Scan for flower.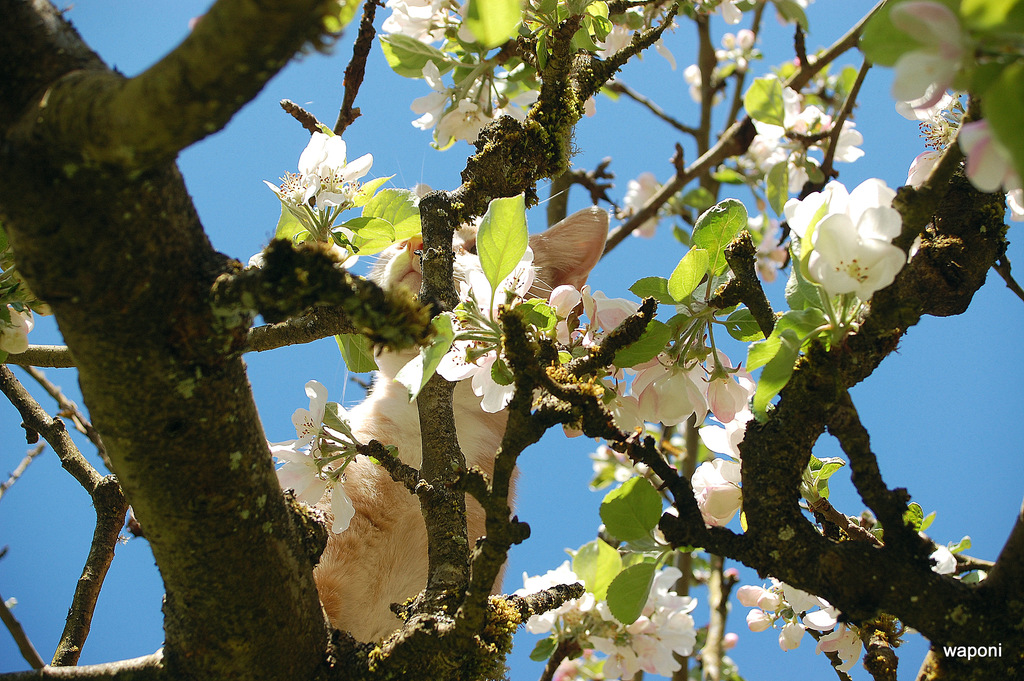
Scan result: left=0, top=302, right=30, bottom=357.
